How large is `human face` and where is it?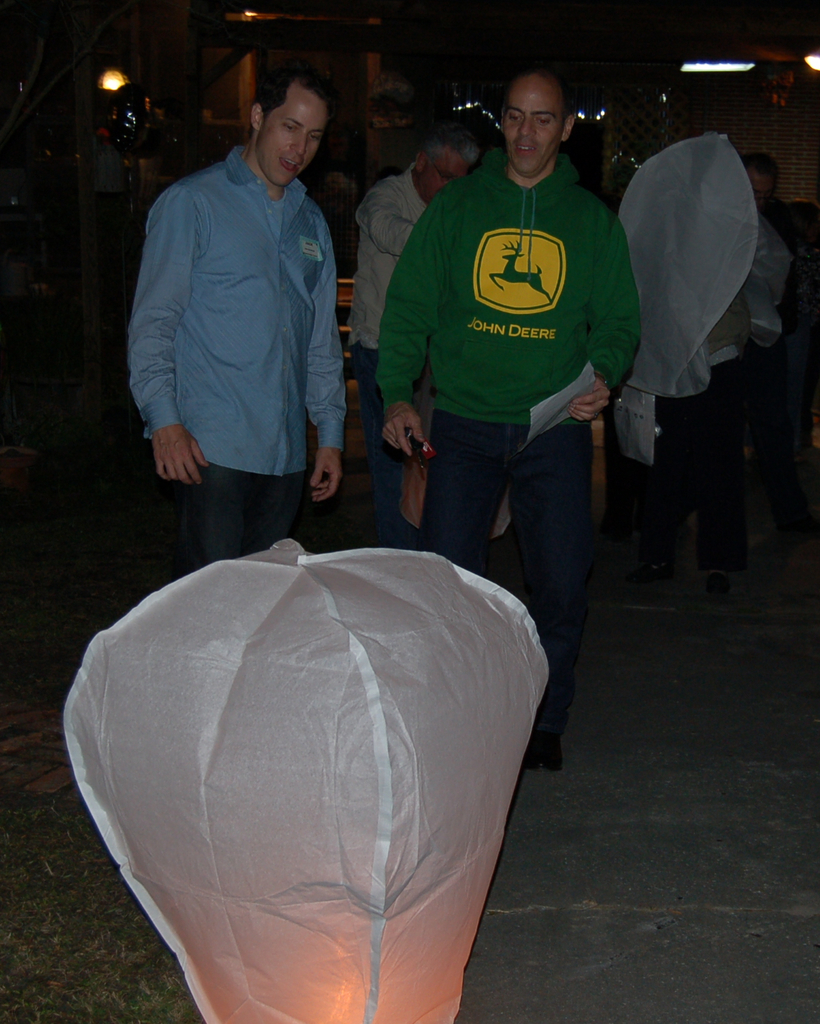
Bounding box: 504, 72, 567, 181.
